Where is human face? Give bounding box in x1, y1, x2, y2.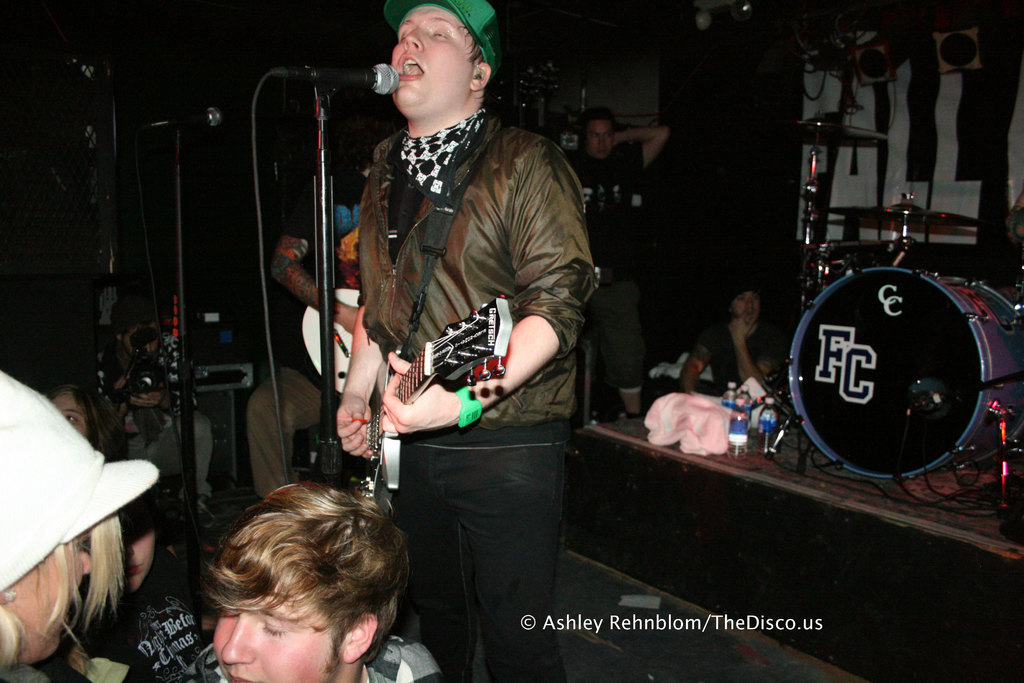
0, 541, 90, 652.
